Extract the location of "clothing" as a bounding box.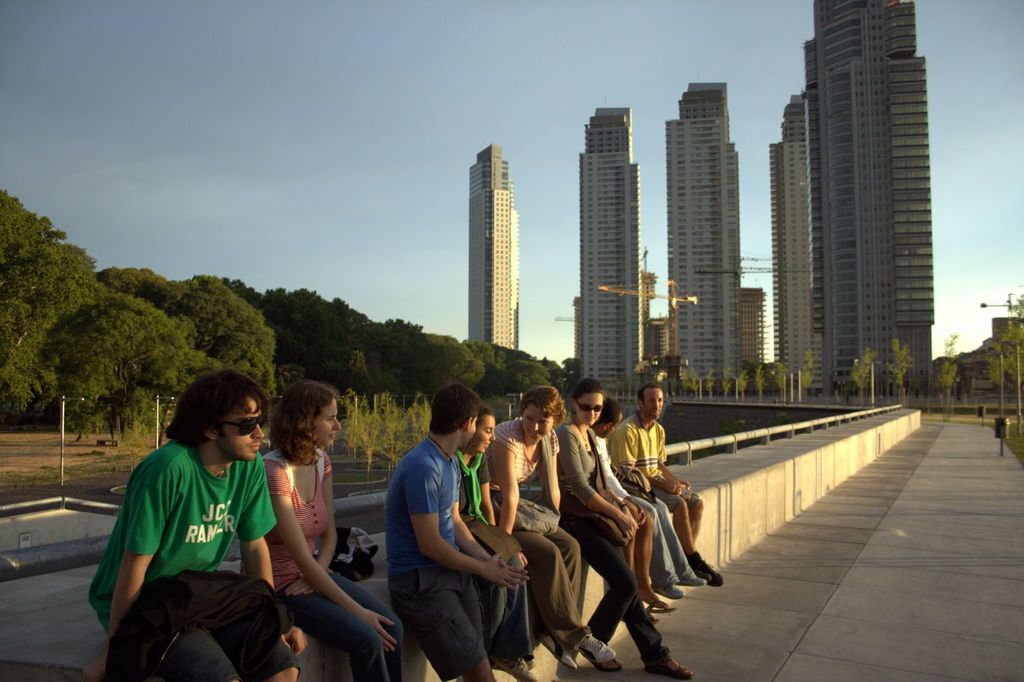
601, 435, 691, 594.
